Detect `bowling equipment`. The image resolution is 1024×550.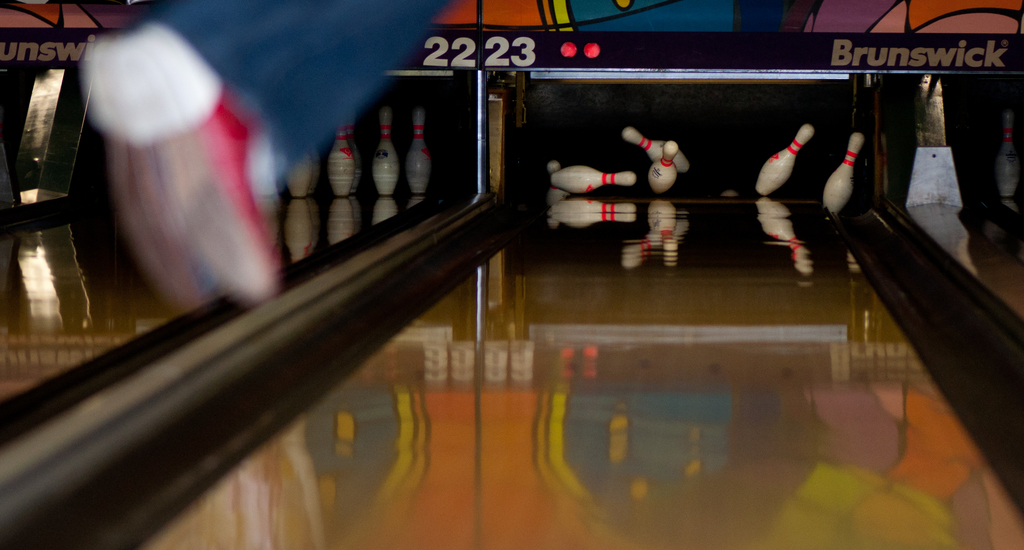
locate(543, 161, 562, 195).
